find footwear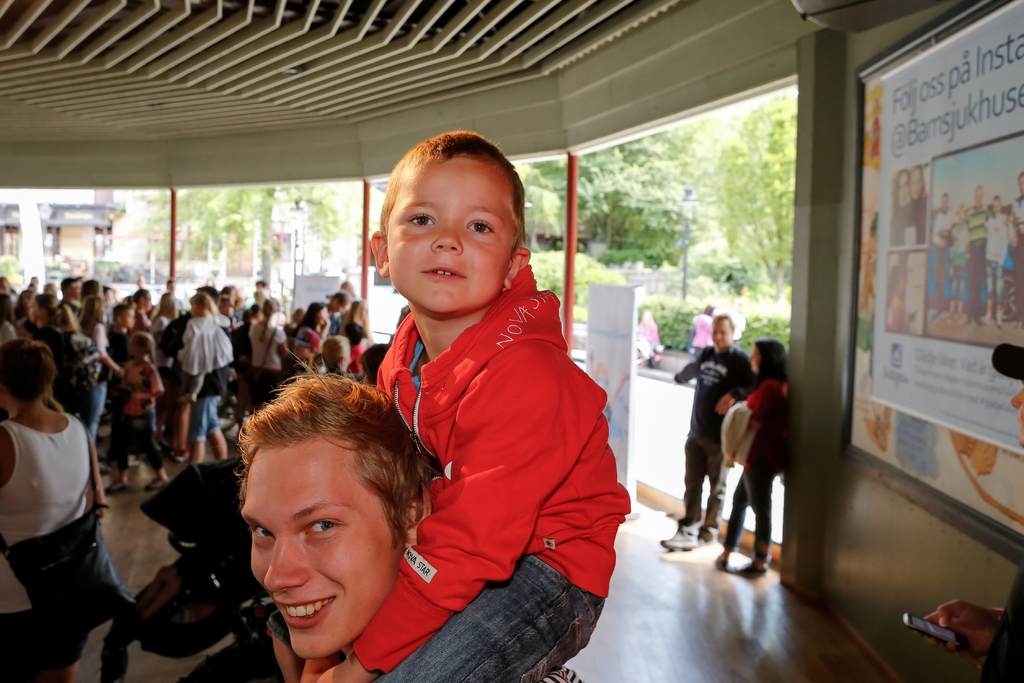
(left=712, top=555, right=729, bottom=575)
